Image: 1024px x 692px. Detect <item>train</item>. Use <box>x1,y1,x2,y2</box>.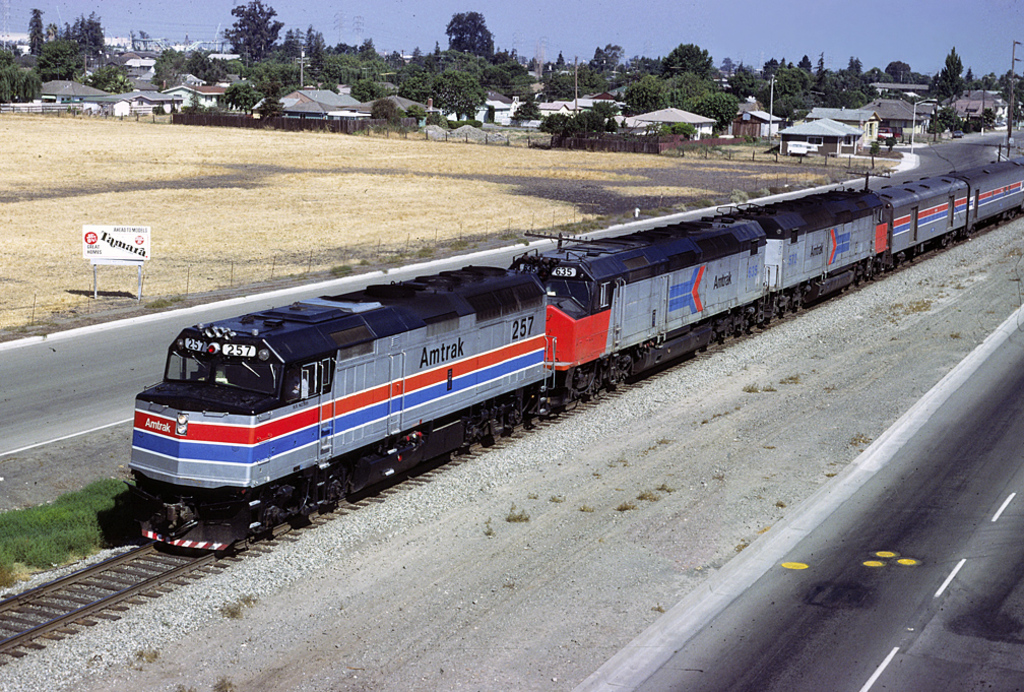
<box>124,153,1023,562</box>.
